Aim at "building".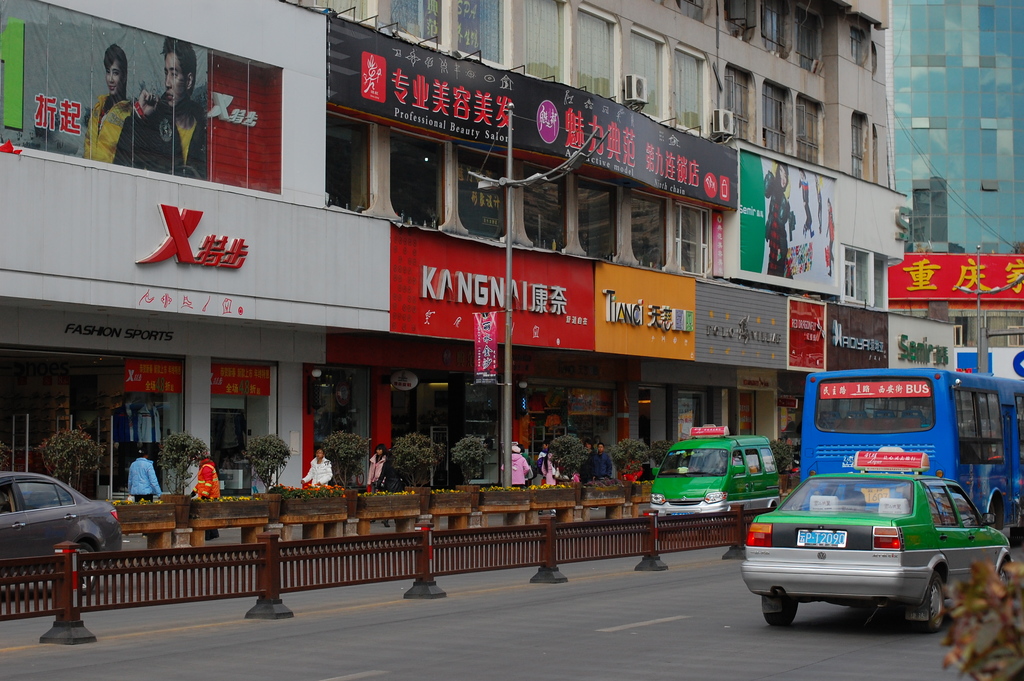
Aimed at {"left": 888, "top": 0, "right": 1023, "bottom": 384}.
